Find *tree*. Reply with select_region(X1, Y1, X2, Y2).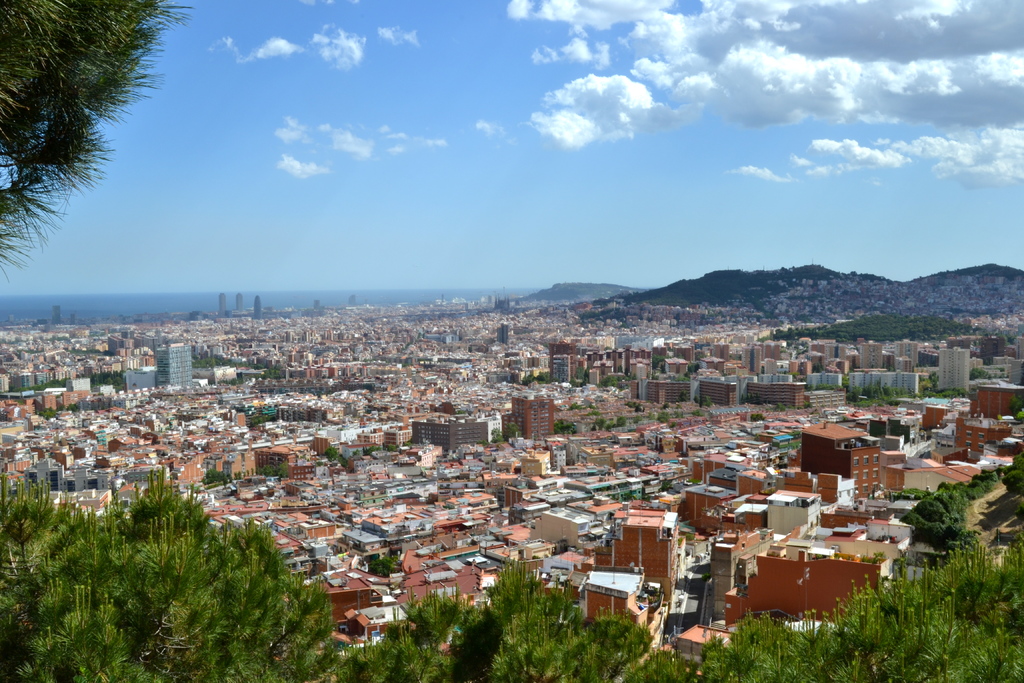
select_region(972, 368, 995, 377).
